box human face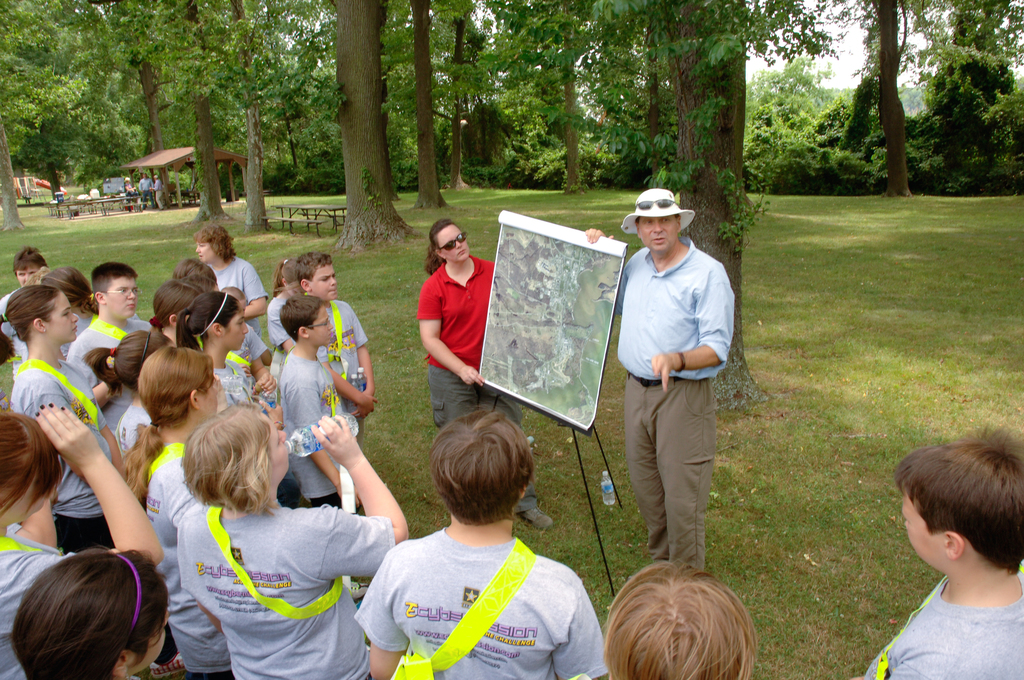
311:264:339:304
